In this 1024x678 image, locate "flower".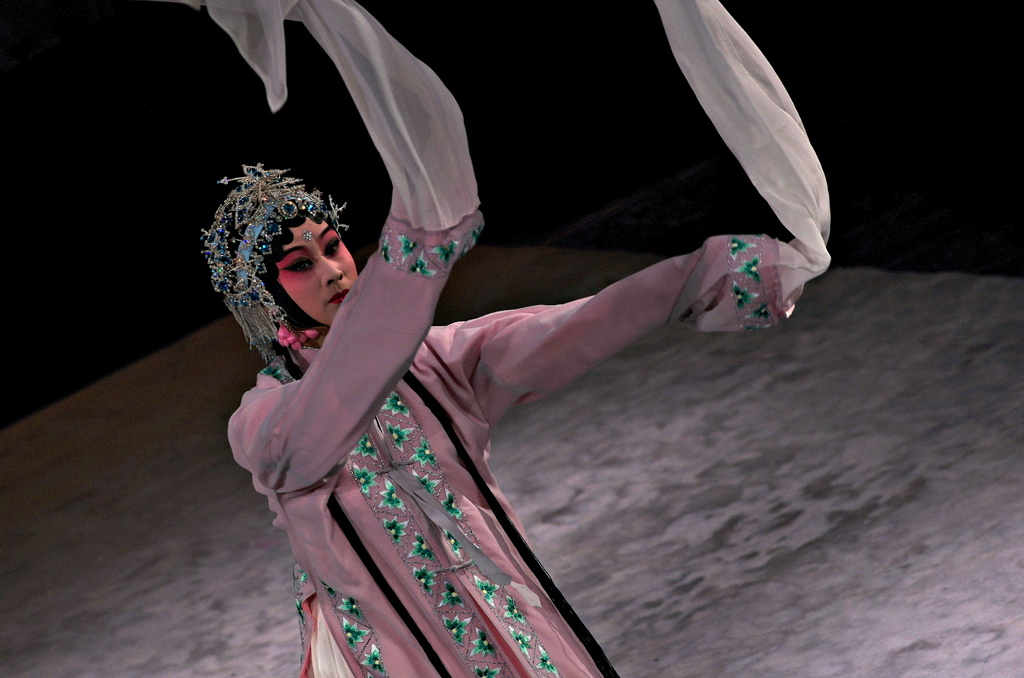
Bounding box: select_region(384, 392, 410, 417).
